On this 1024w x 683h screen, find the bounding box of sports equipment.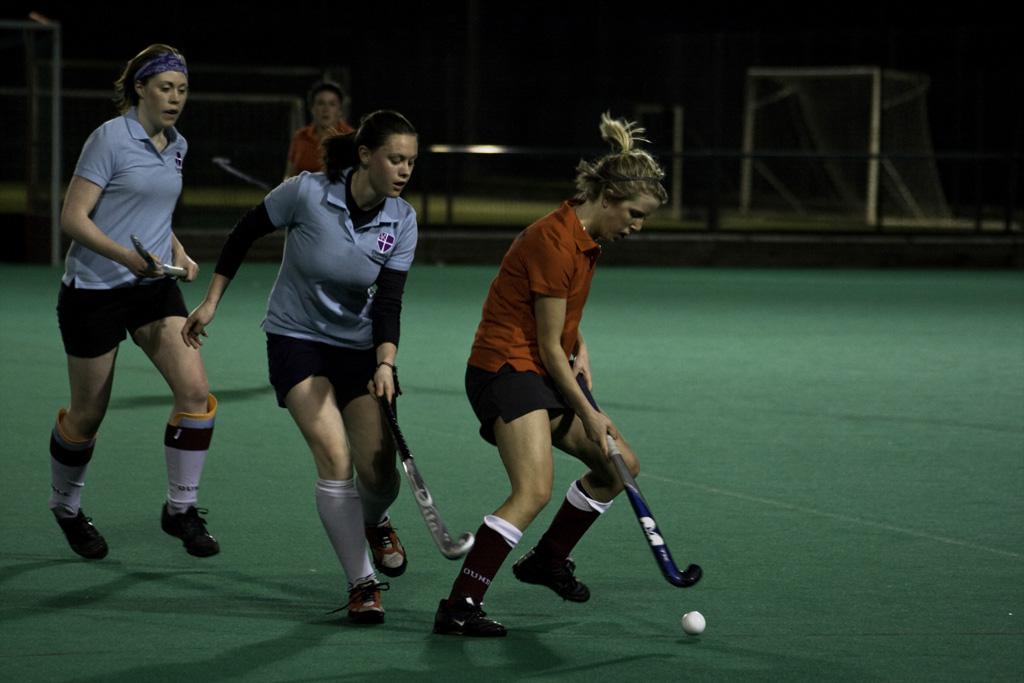
Bounding box: (x1=328, y1=575, x2=391, y2=623).
